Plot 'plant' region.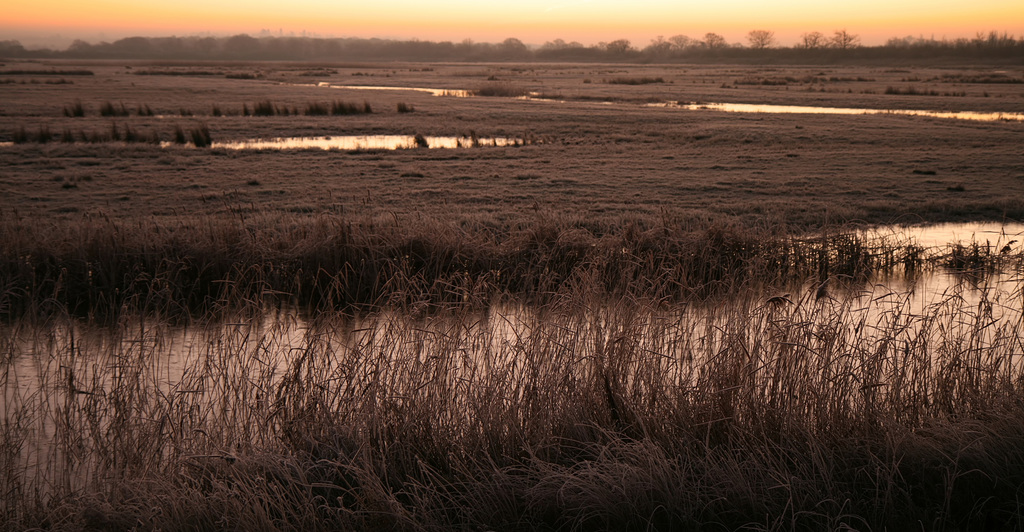
Plotted at <box>199,117,227,148</box>.
